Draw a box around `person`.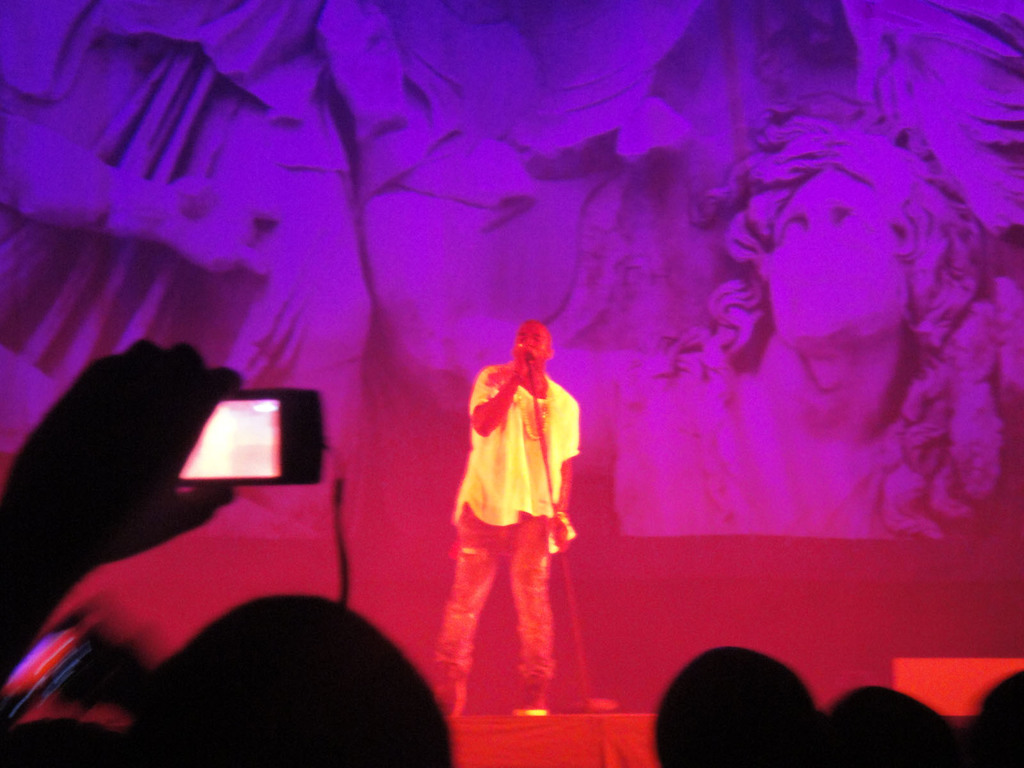
645 648 828 767.
